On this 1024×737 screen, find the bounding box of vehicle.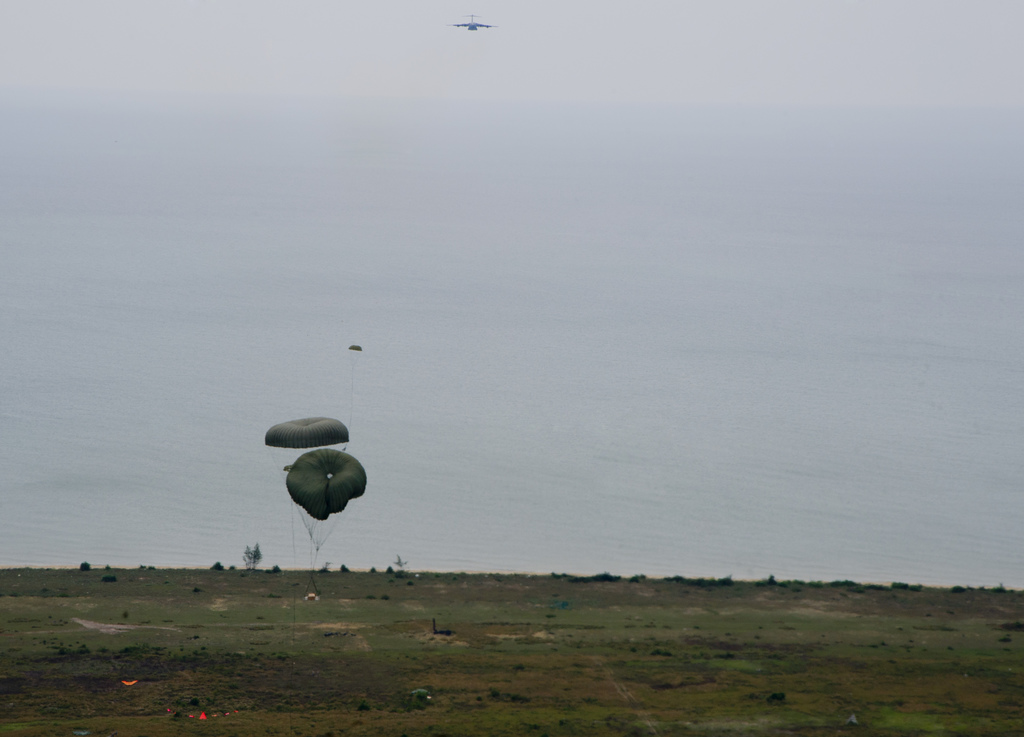
Bounding box: left=262, top=338, right=370, bottom=605.
